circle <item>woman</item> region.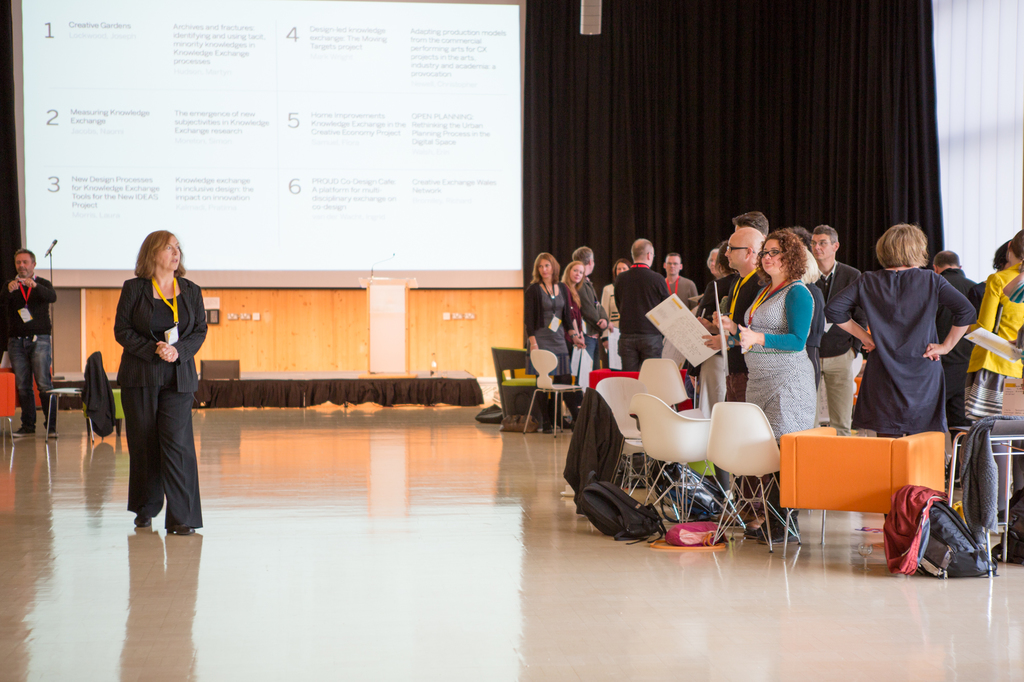
Region: select_region(522, 251, 586, 429).
